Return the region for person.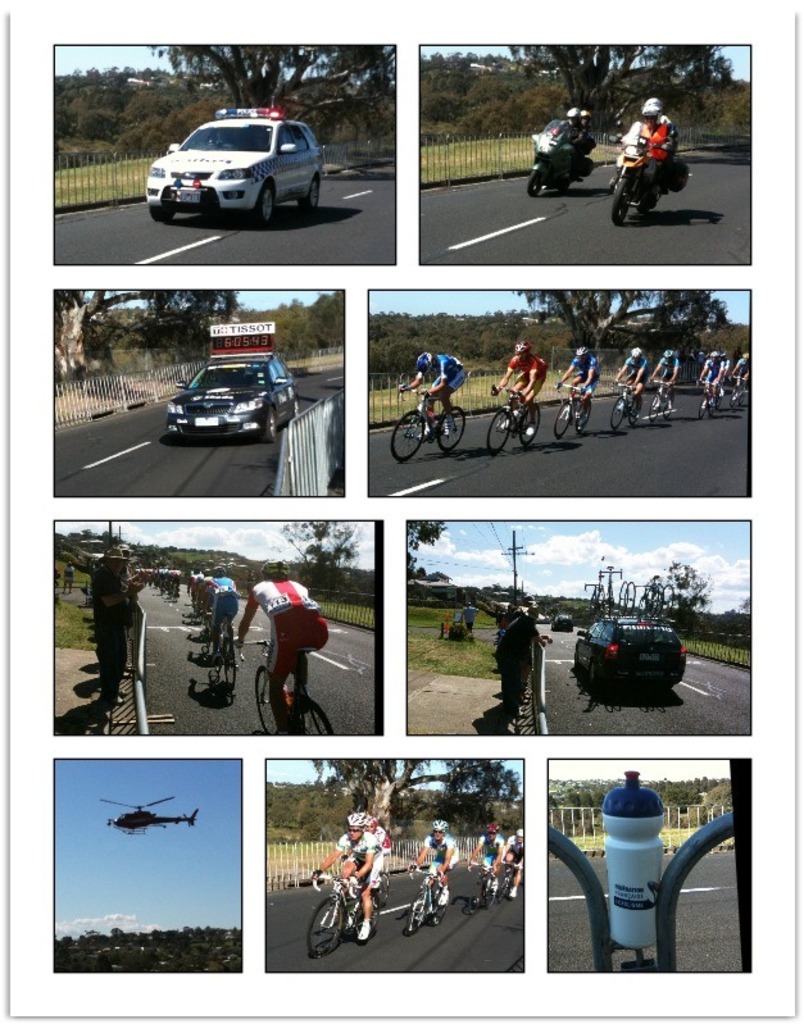
<bbox>308, 813, 387, 936</bbox>.
